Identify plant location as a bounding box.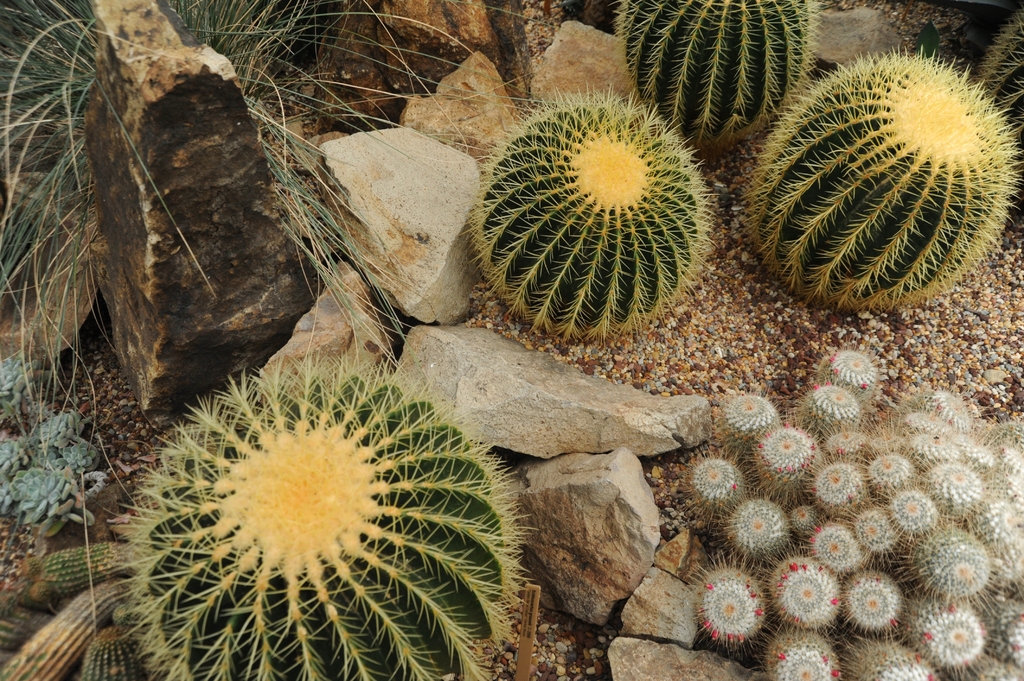
606, 0, 830, 192.
